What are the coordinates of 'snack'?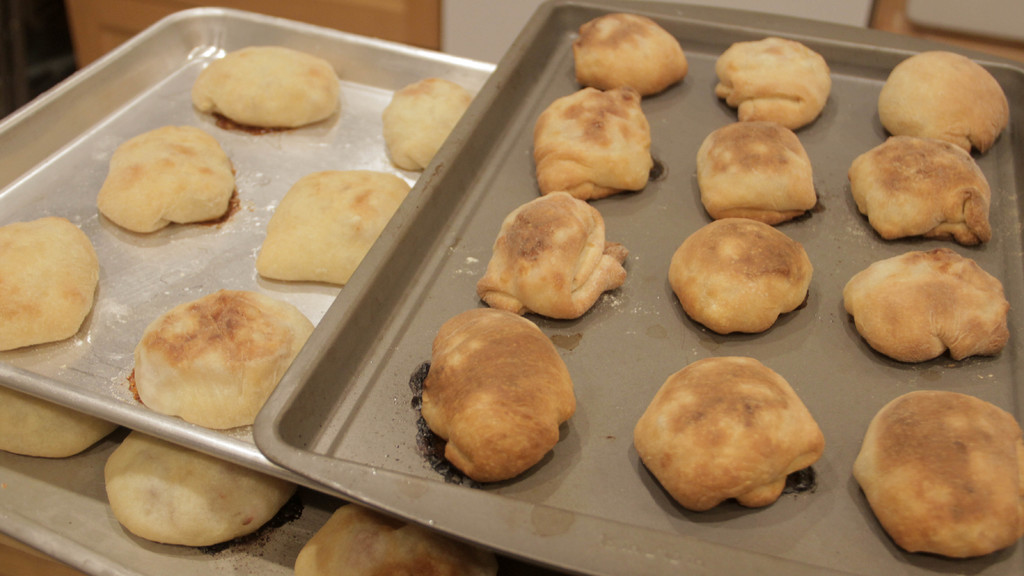
[575,14,684,98].
